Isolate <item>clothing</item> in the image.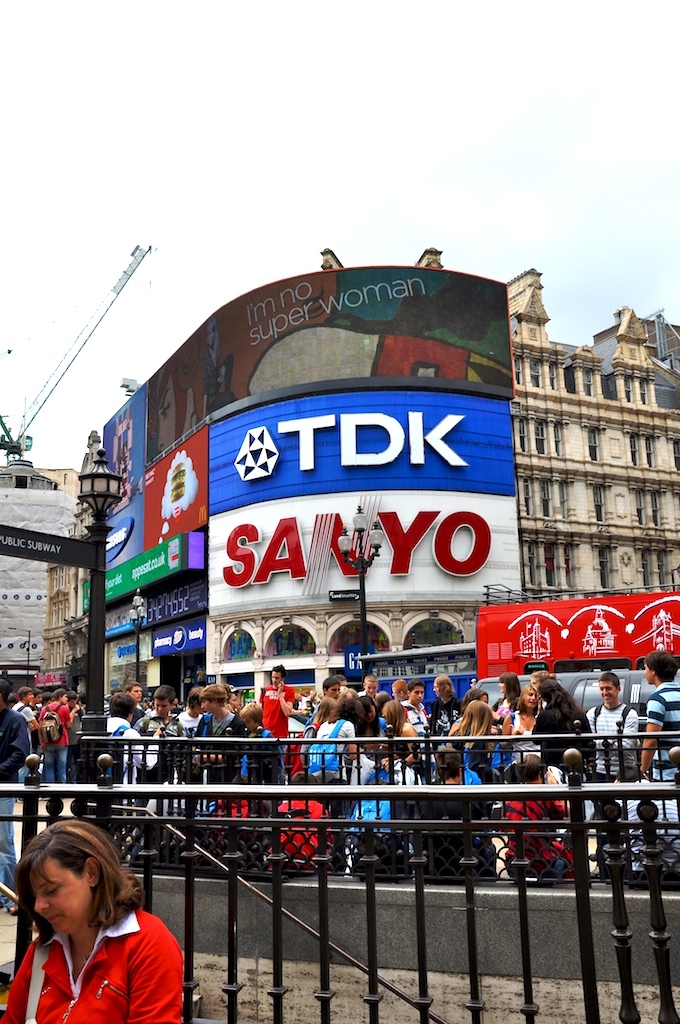
Isolated region: pyautogui.locateOnScreen(254, 685, 299, 752).
